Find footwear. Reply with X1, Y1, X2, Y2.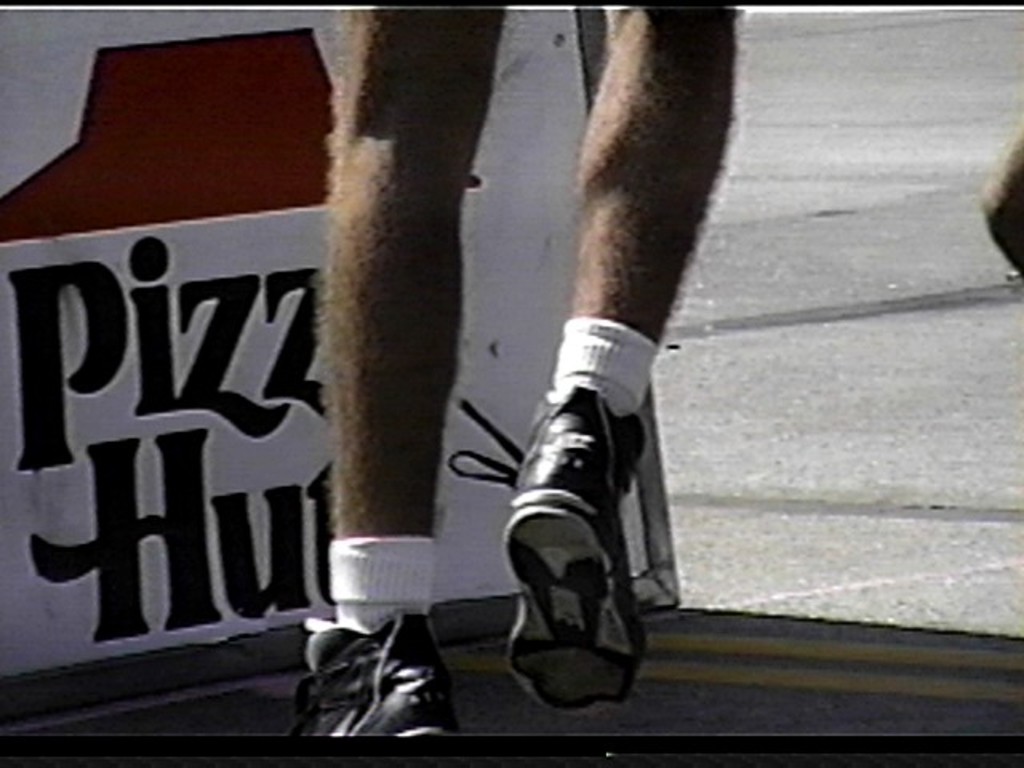
267, 605, 459, 752.
